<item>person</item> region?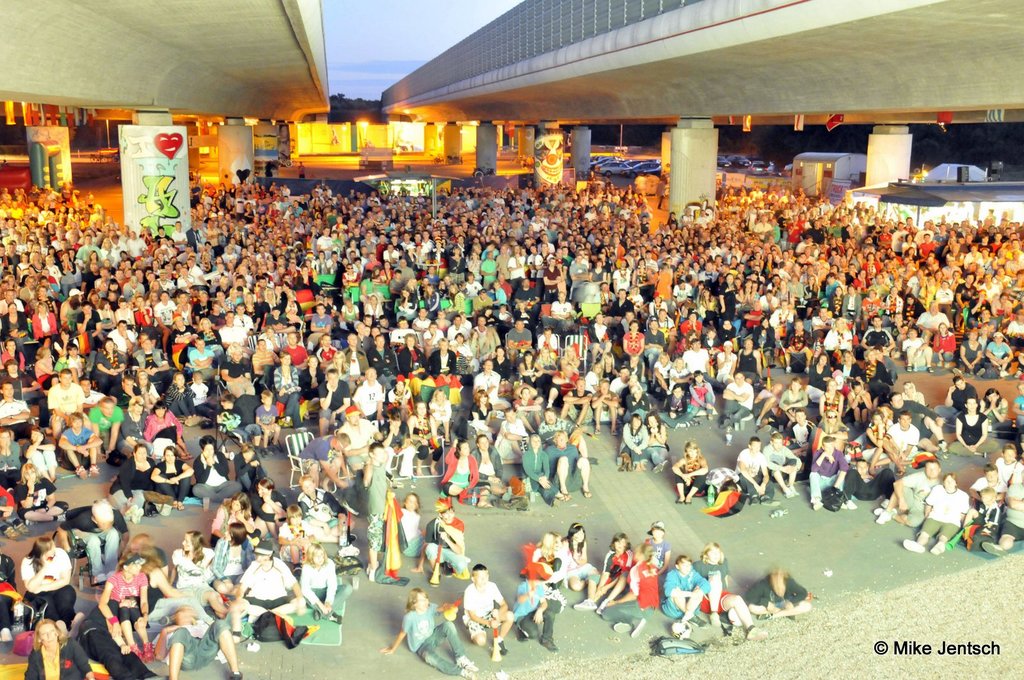
bbox=[973, 461, 1006, 491]
